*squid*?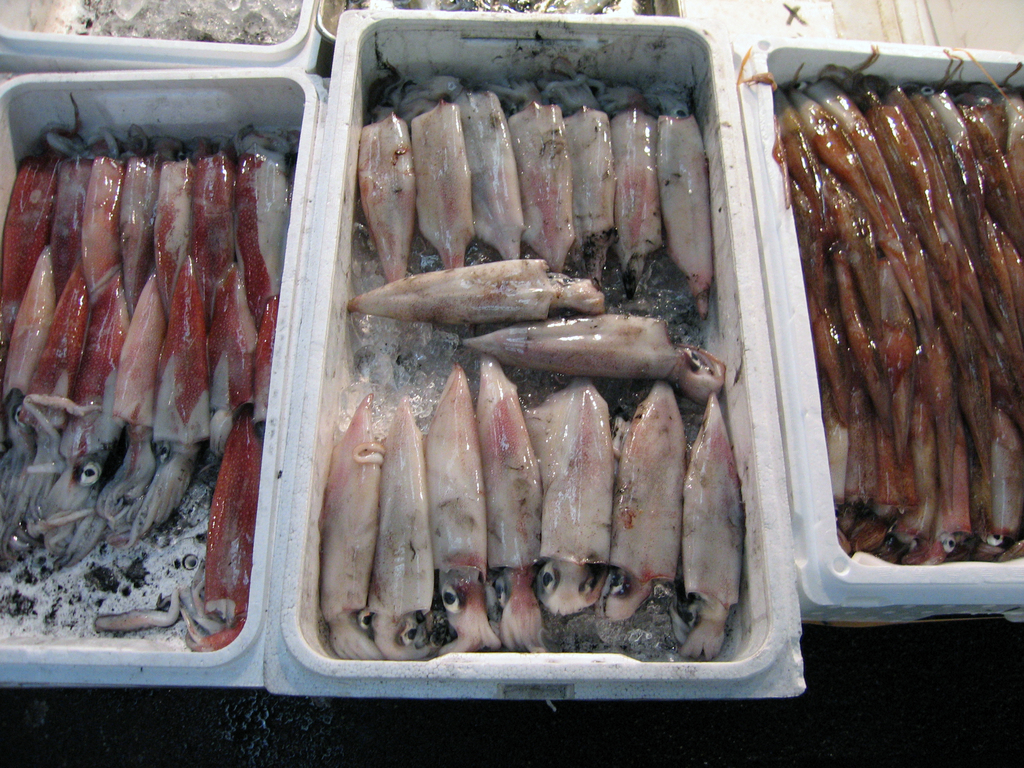
<bbox>413, 73, 473, 271</bbox>
